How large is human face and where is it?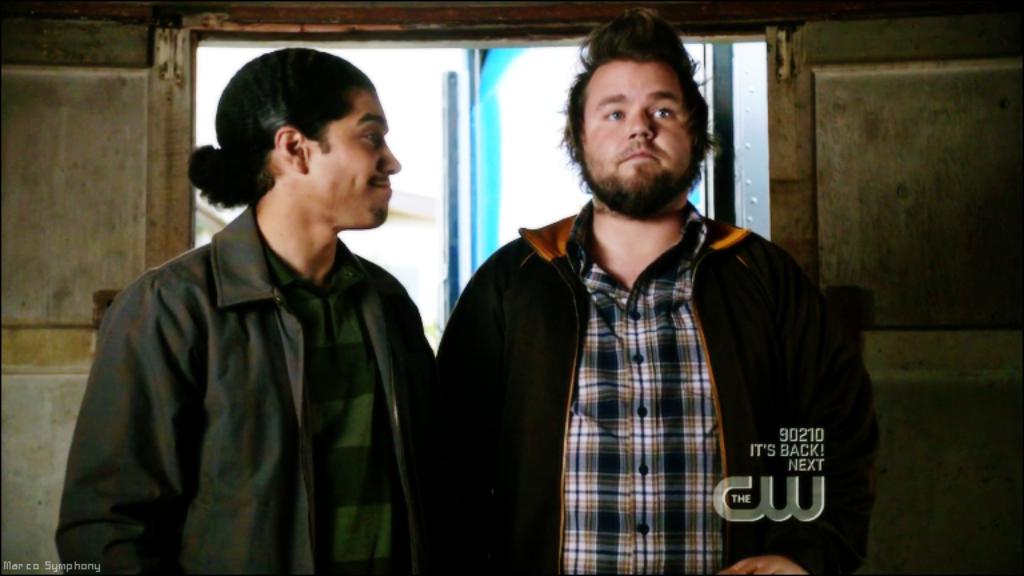
Bounding box: bbox=(309, 88, 401, 228).
